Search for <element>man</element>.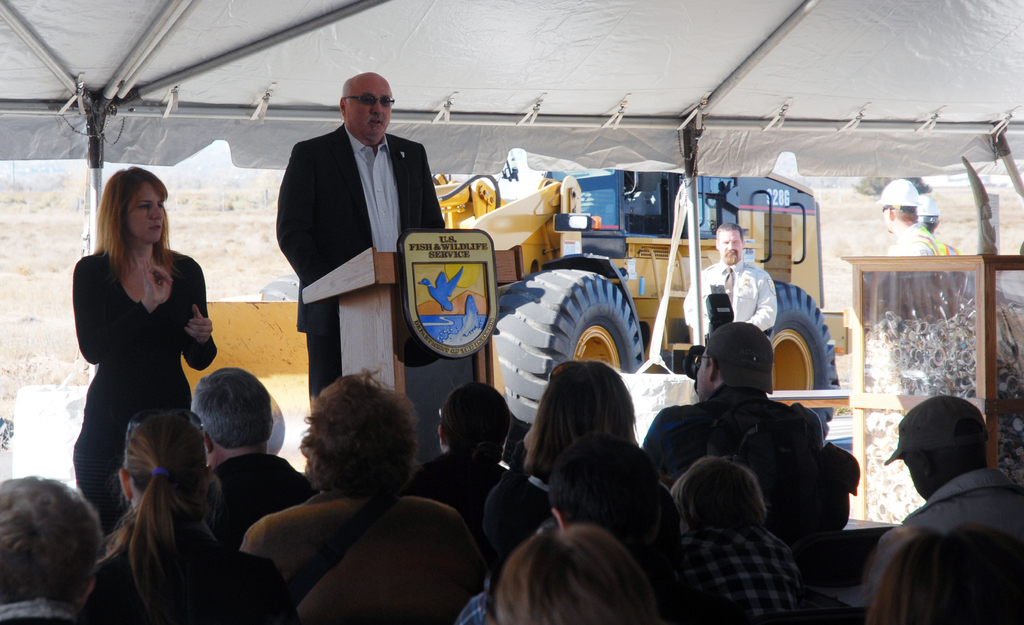
Found at 0:473:99:621.
